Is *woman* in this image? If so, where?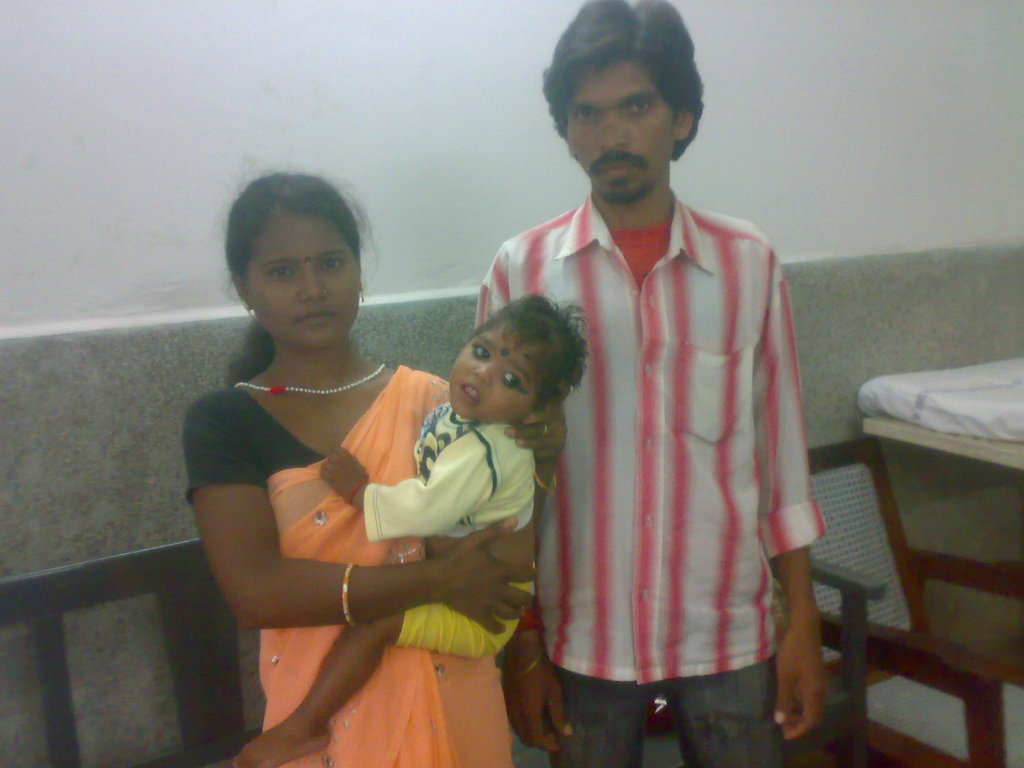
Yes, at bbox=(171, 168, 502, 761).
